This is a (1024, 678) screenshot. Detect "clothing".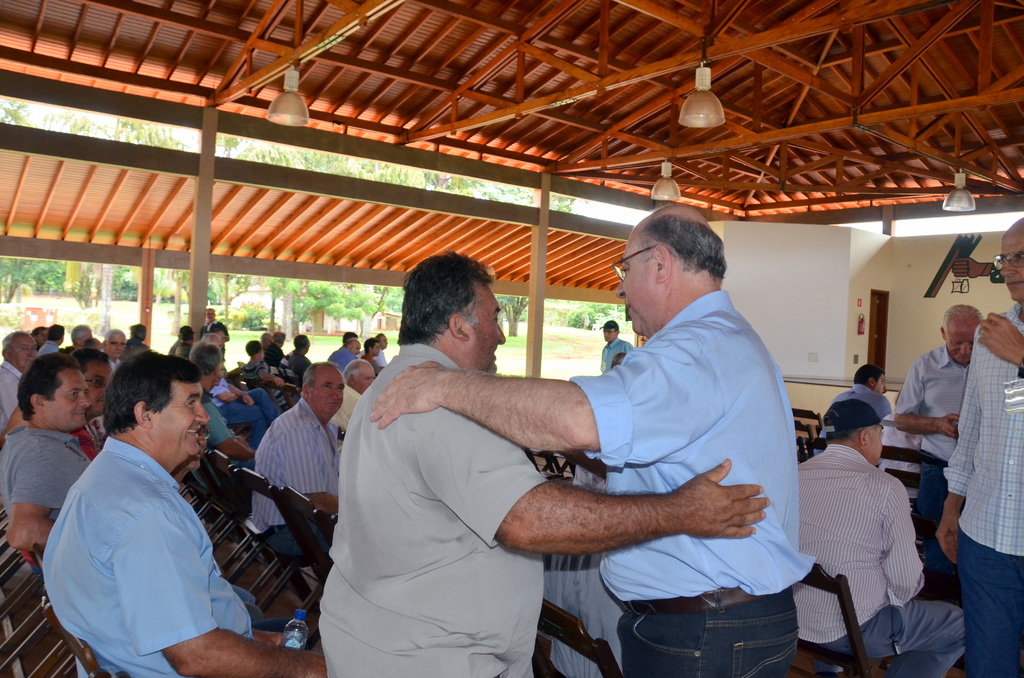
x1=366 y1=347 x2=385 y2=368.
